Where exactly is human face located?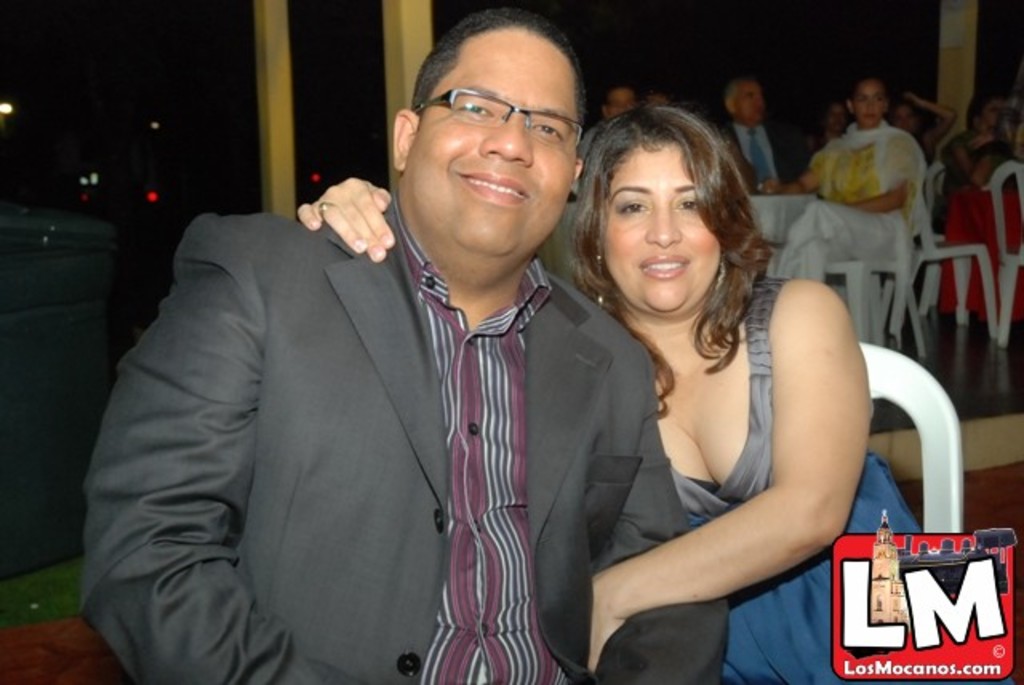
Its bounding box is crop(853, 75, 888, 130).
